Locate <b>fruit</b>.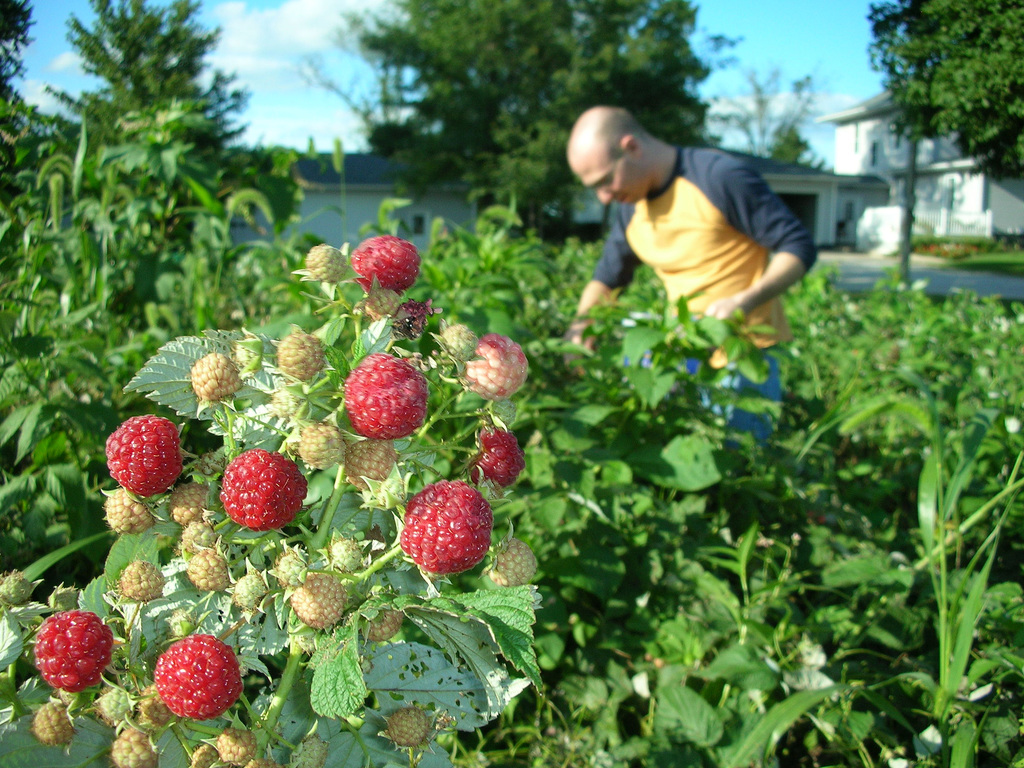
Bounding box: bbox=[31, 609, 115, 694].
